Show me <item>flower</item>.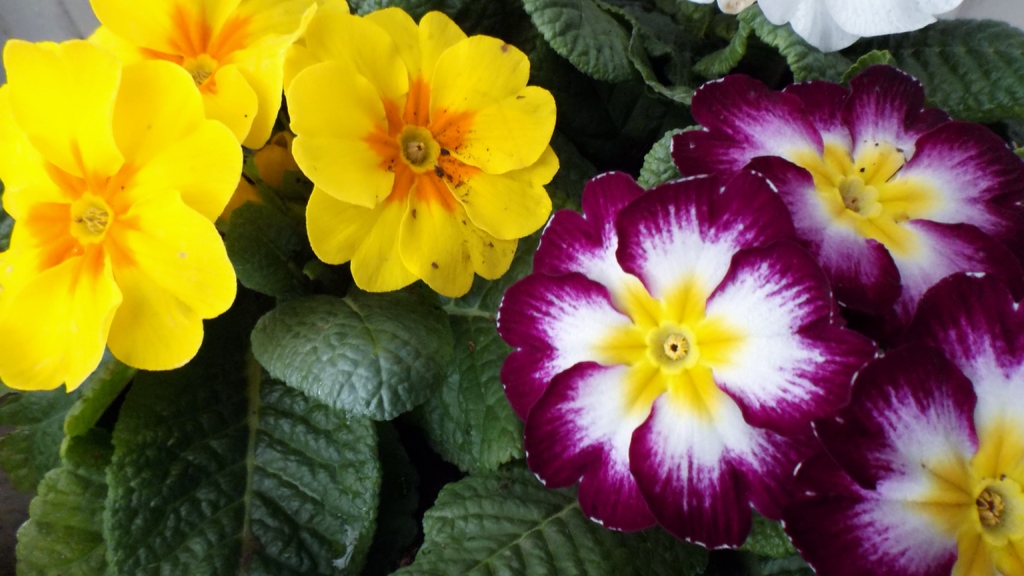
<item>flower</item> is here: bbox(668, 56, 1023, 335).
